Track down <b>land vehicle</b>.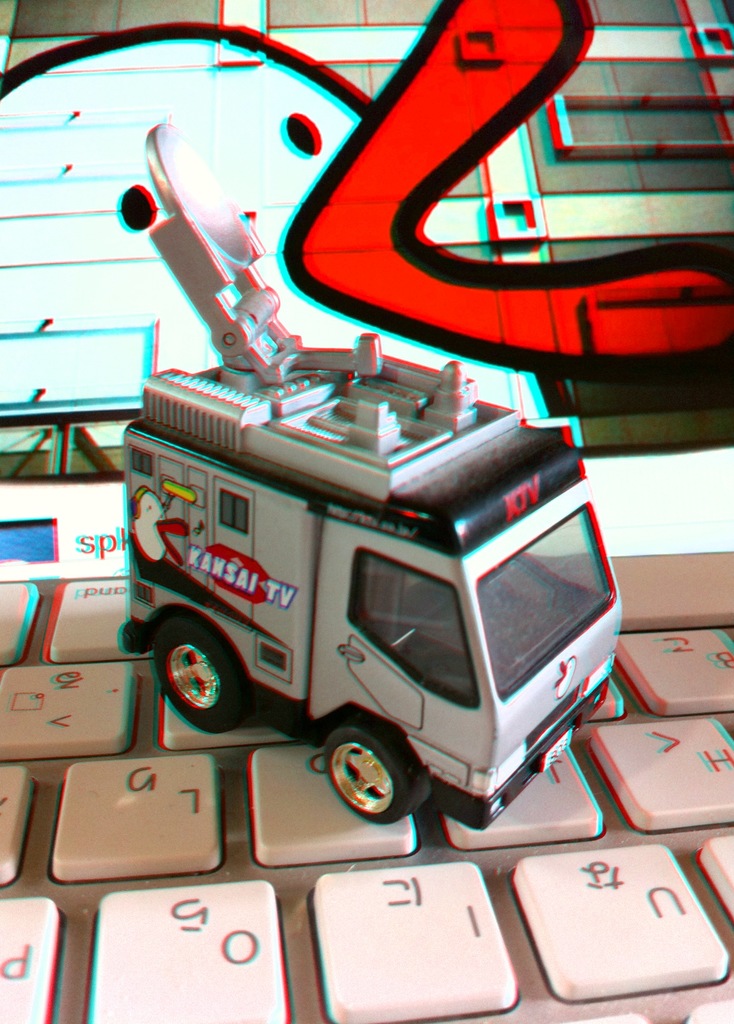
Tracked to (120, 108, 625, 836).
